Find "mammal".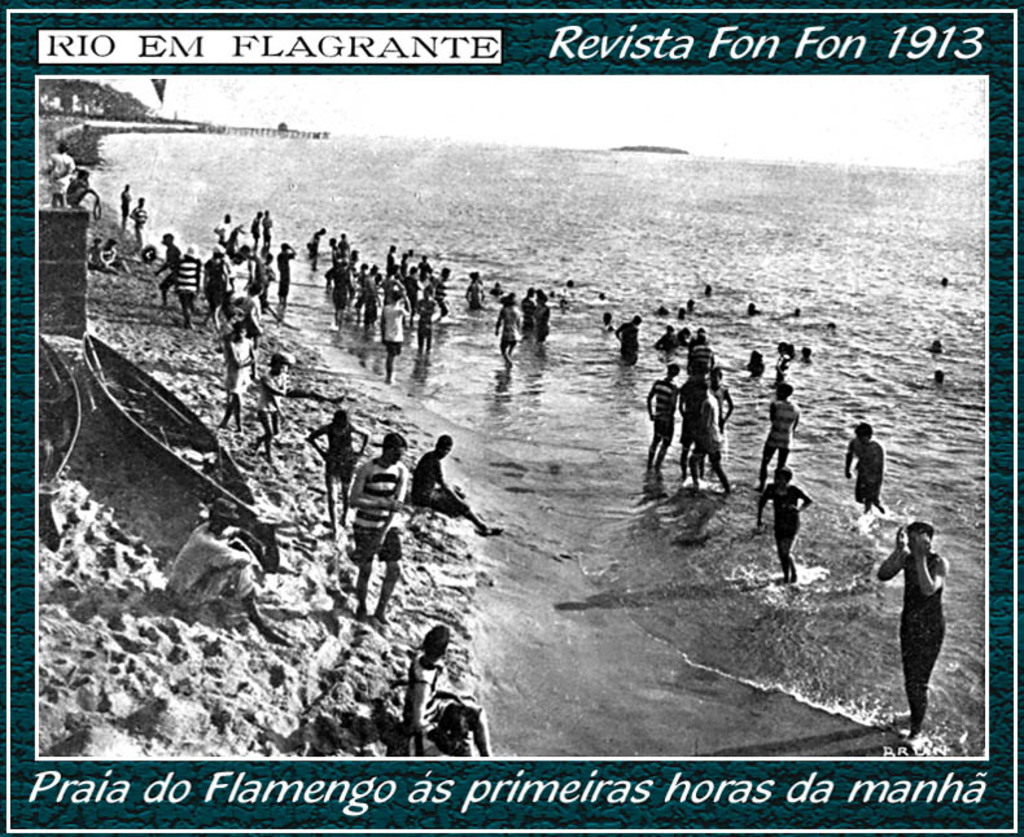
678/304/687/323.
